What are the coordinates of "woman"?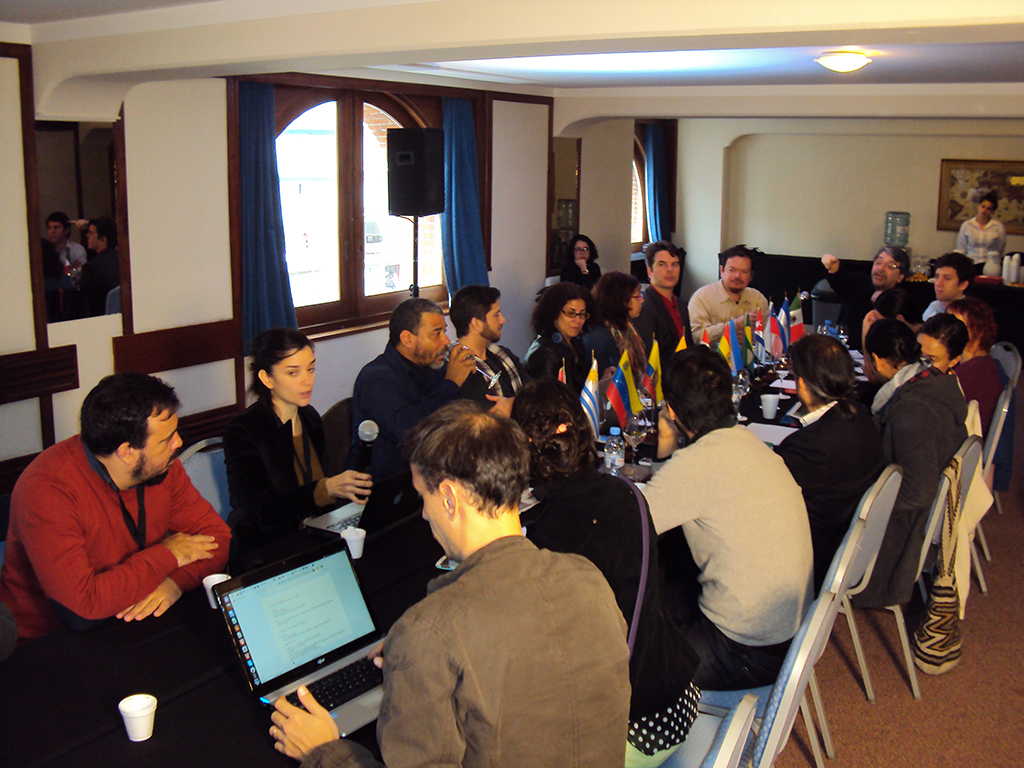
<region>516, 271, 603, 401</region>.
